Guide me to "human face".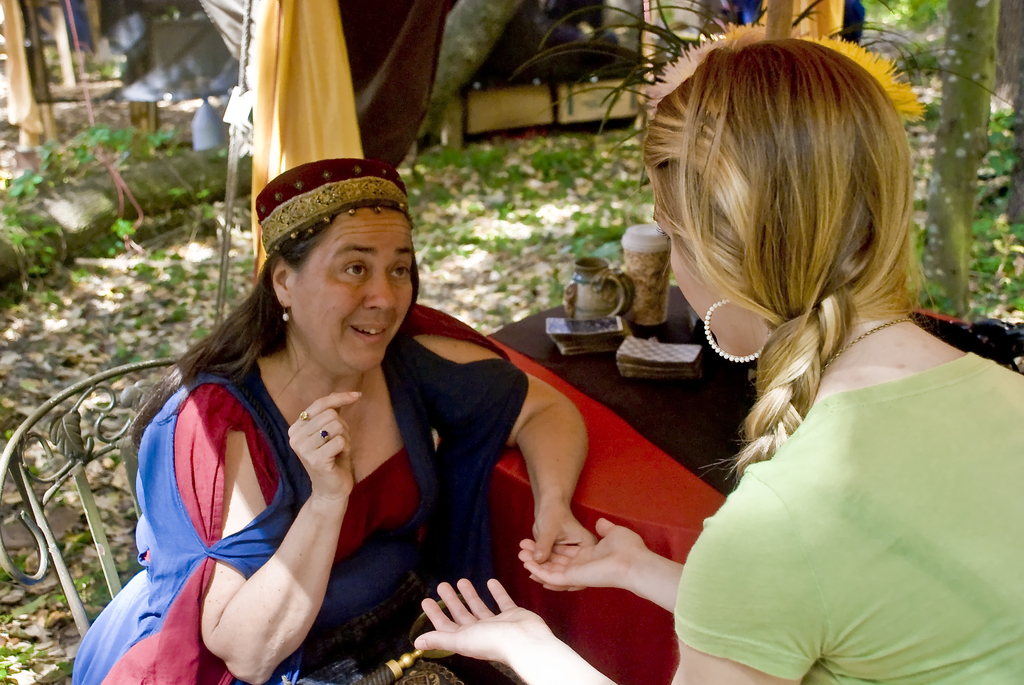
Guidance: [291,209,416,372].
